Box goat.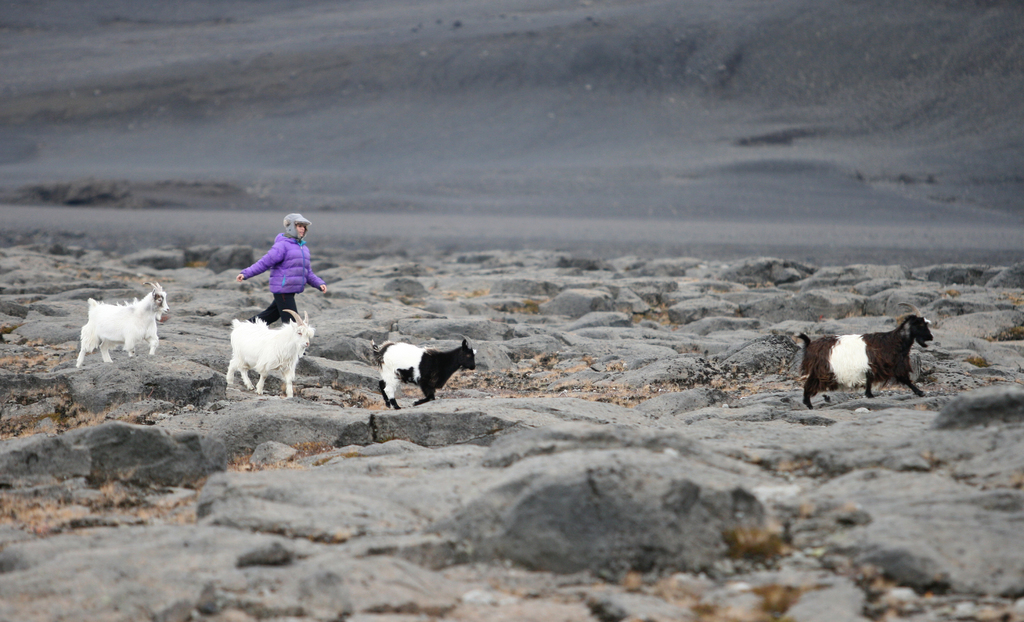
<bbox>804, 309, 934, 408</bbox>.
